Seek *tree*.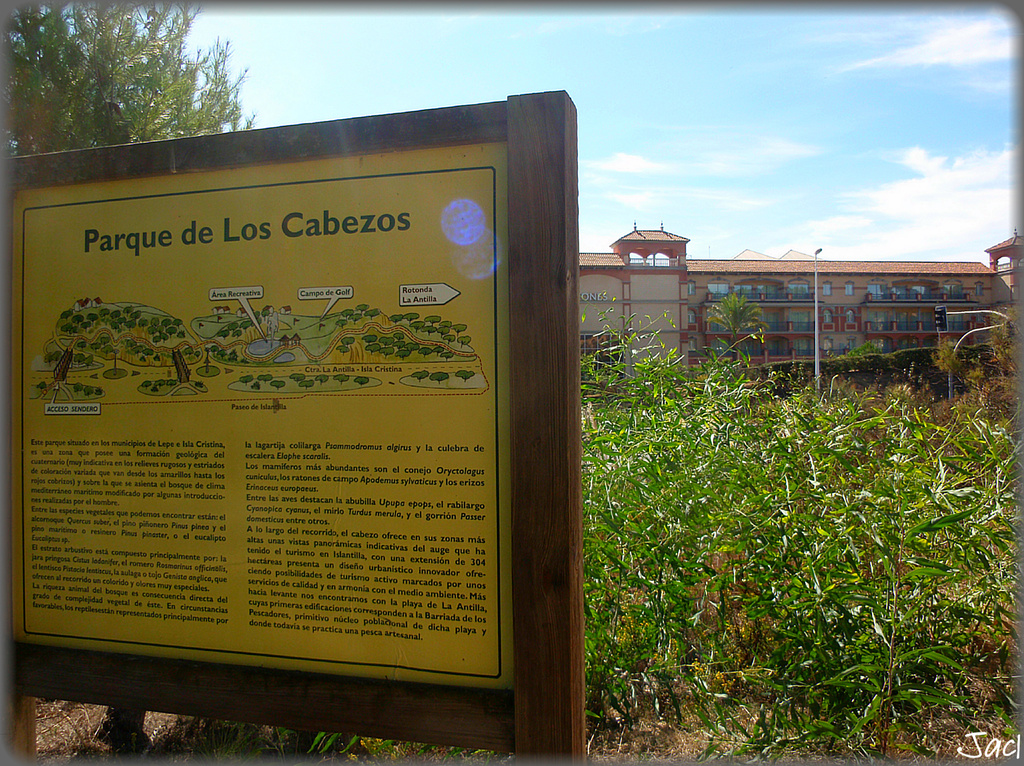
region(337, 323, 342, 324).
